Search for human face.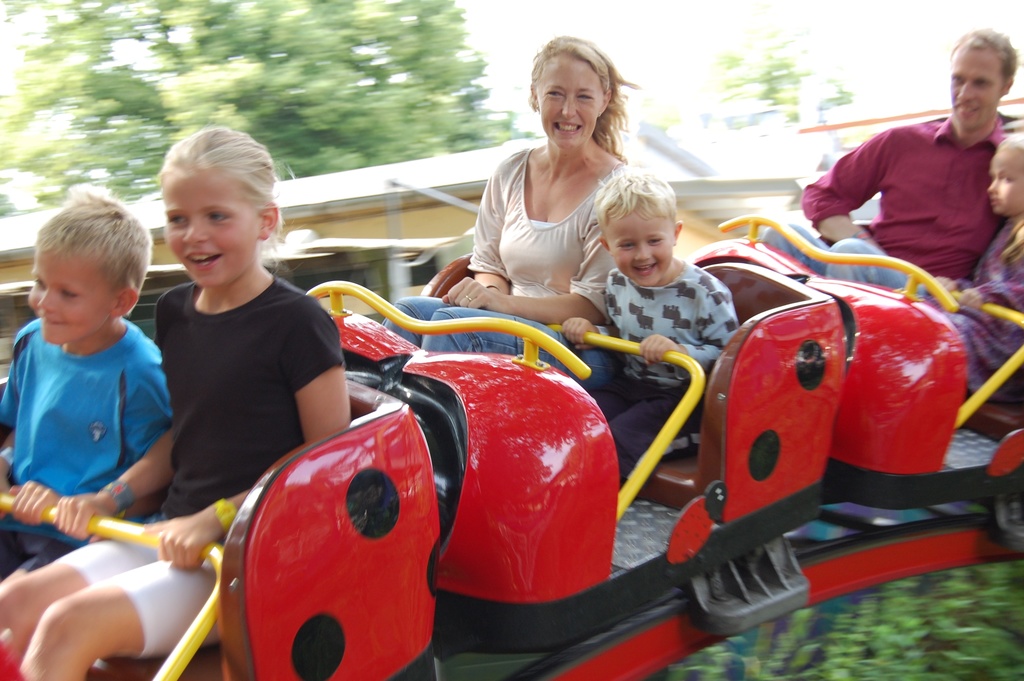
Found at <box>600,202,677,286</box>.
